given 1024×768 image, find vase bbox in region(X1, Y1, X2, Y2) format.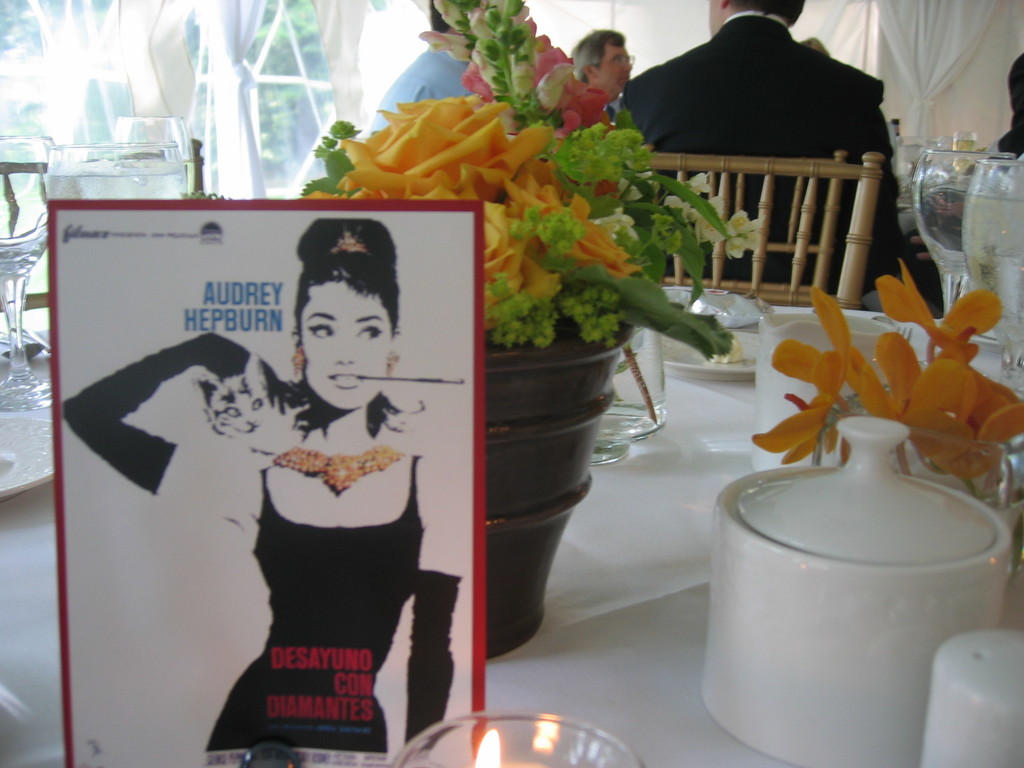
region(811, 380, 1016, 512).
